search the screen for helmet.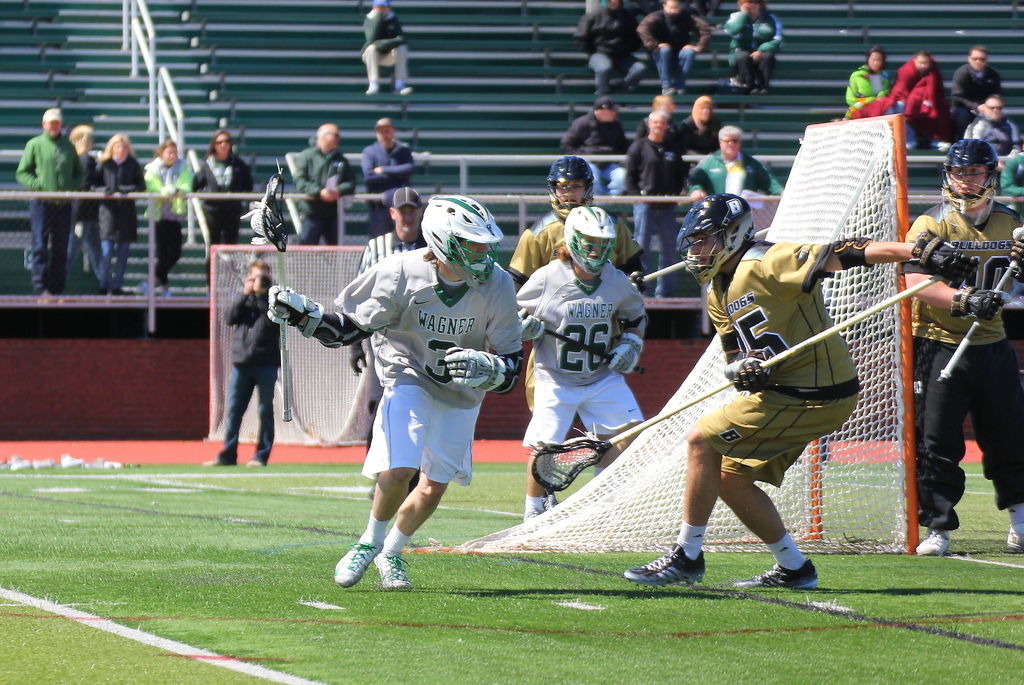
Found at (left=680, top=191, right=757, bottom=287).
